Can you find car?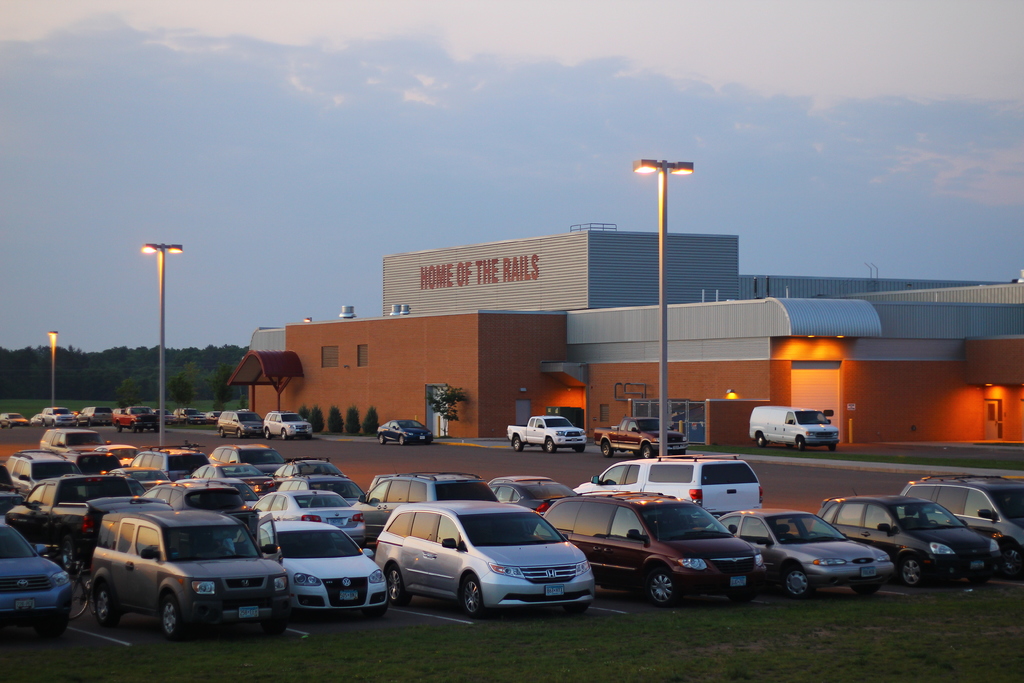
Yes, bounding box: [705,500,893,599].
